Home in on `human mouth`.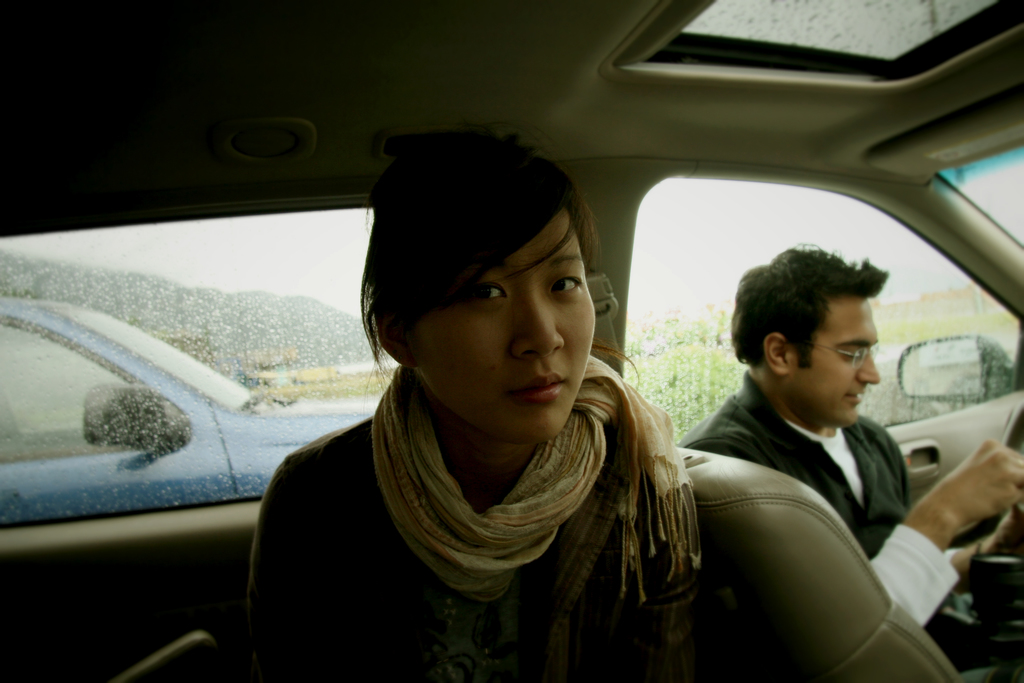
Homed in at x1=847, y1=384, x2=865, y2=404.
